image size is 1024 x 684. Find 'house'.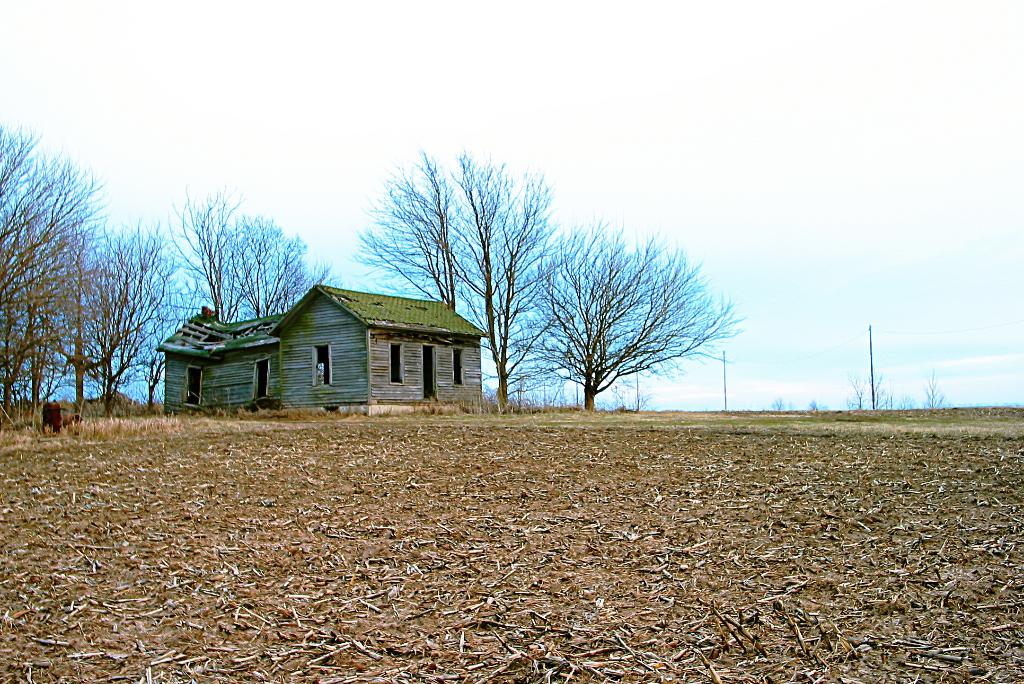
rect(153, 281, 486, 422).
